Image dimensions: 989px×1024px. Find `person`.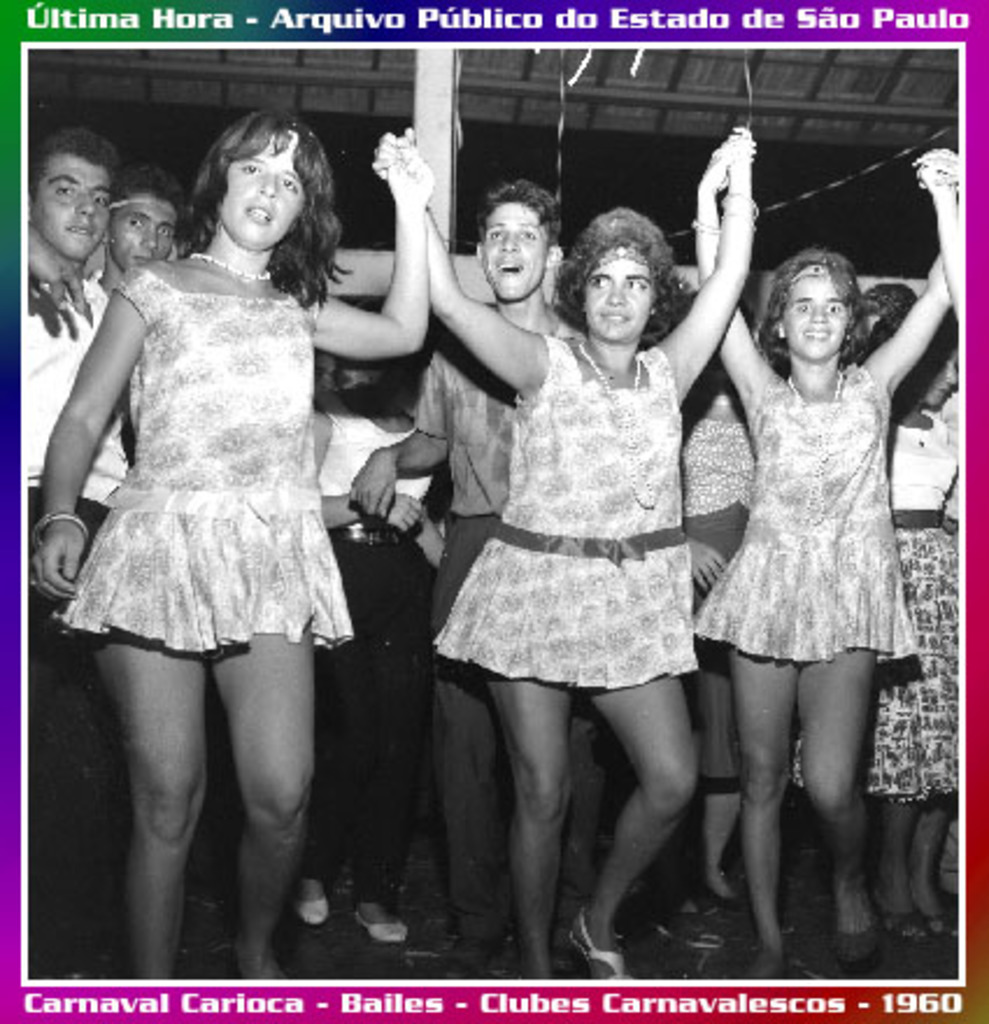
crop(26, 102, 431, 977).
